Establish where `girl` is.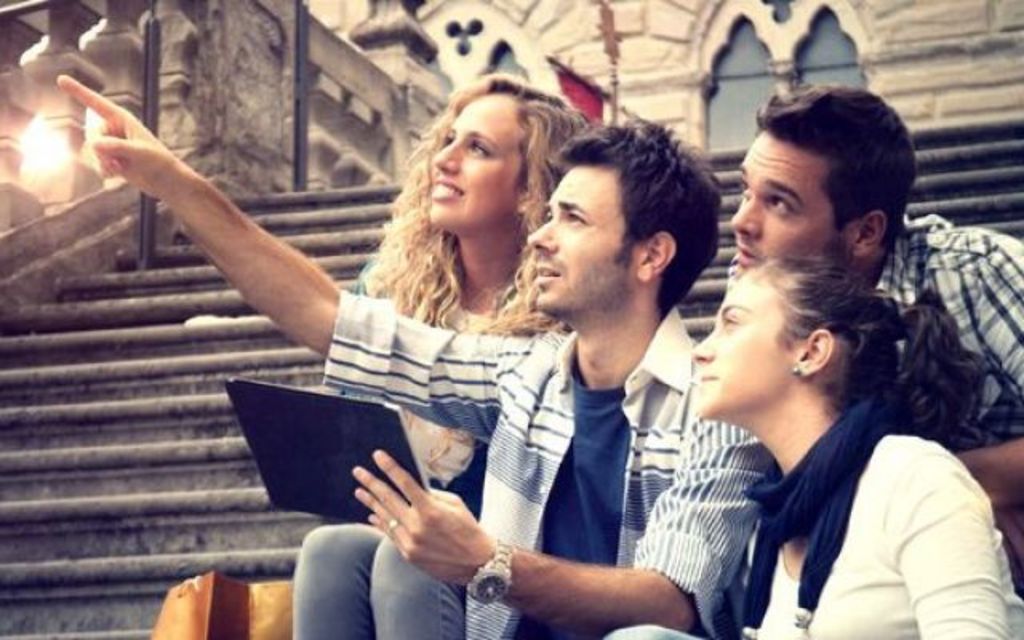
Established at [left=286, top=70, right=598, bottom=638].
